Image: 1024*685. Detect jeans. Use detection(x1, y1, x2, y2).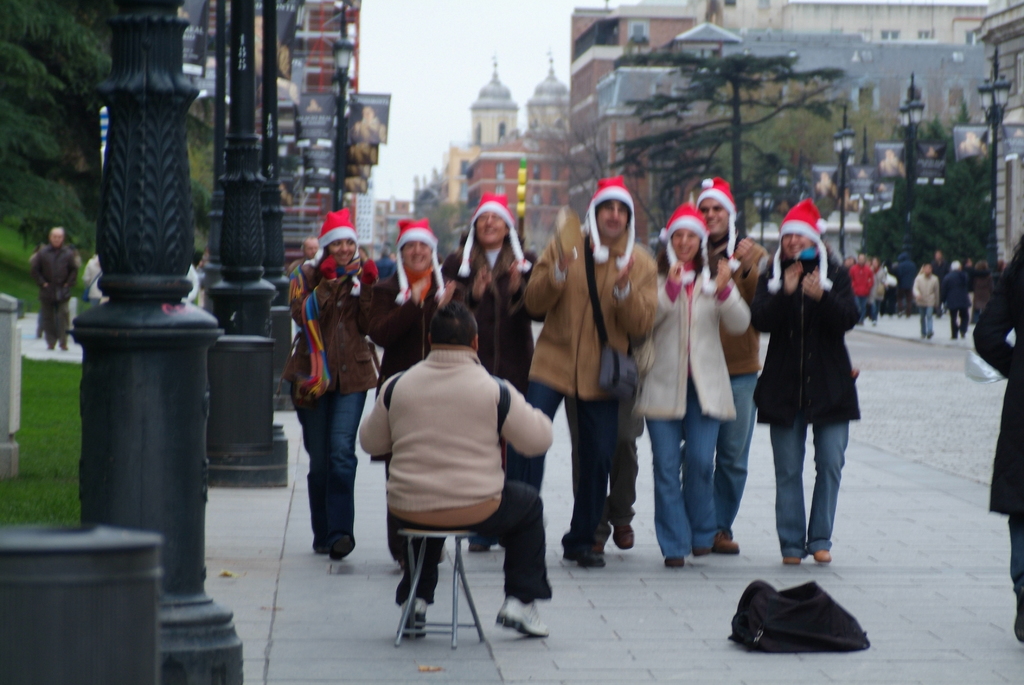
detection(294, 387, 367, 547).
